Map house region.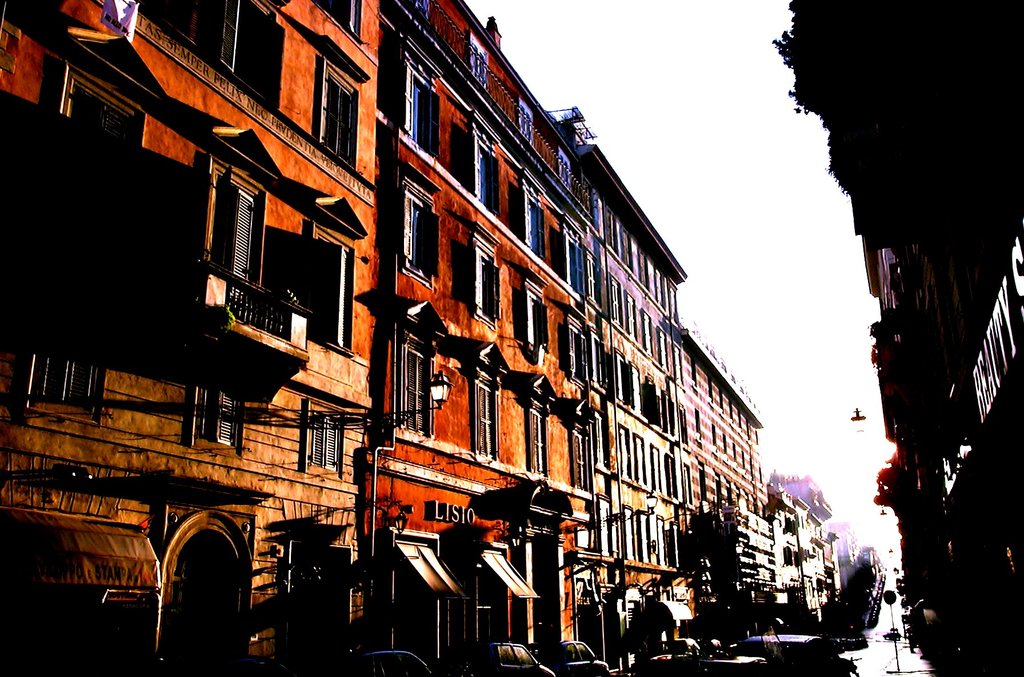
Mapped to {"x1": 594, "y1": 168, "x2": 703, "y2": 664}.
